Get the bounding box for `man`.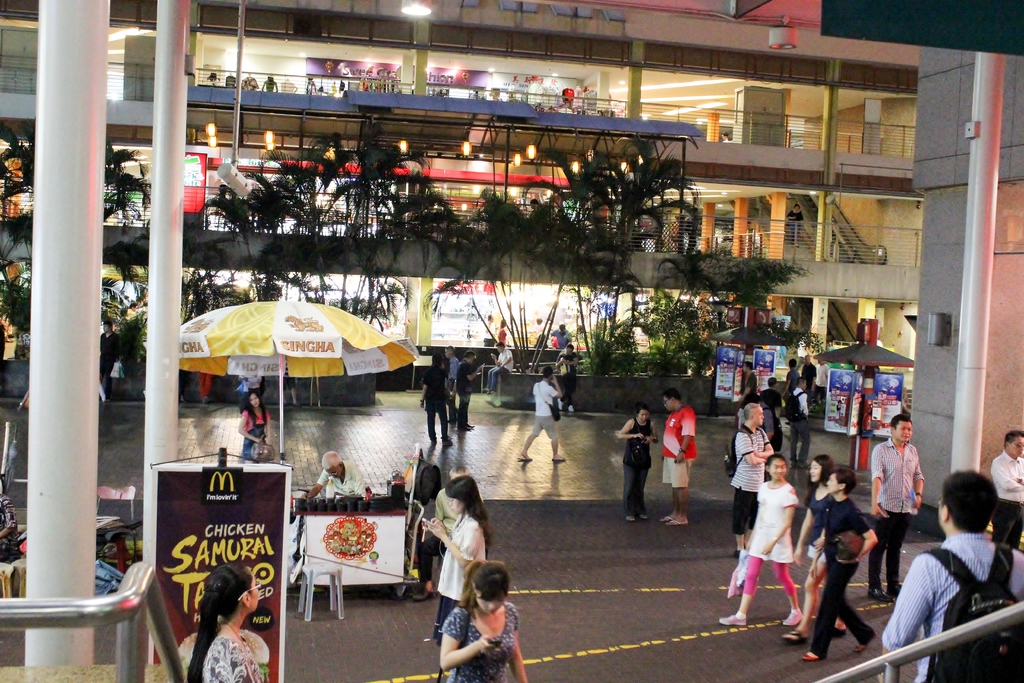
867 415 930 604.
